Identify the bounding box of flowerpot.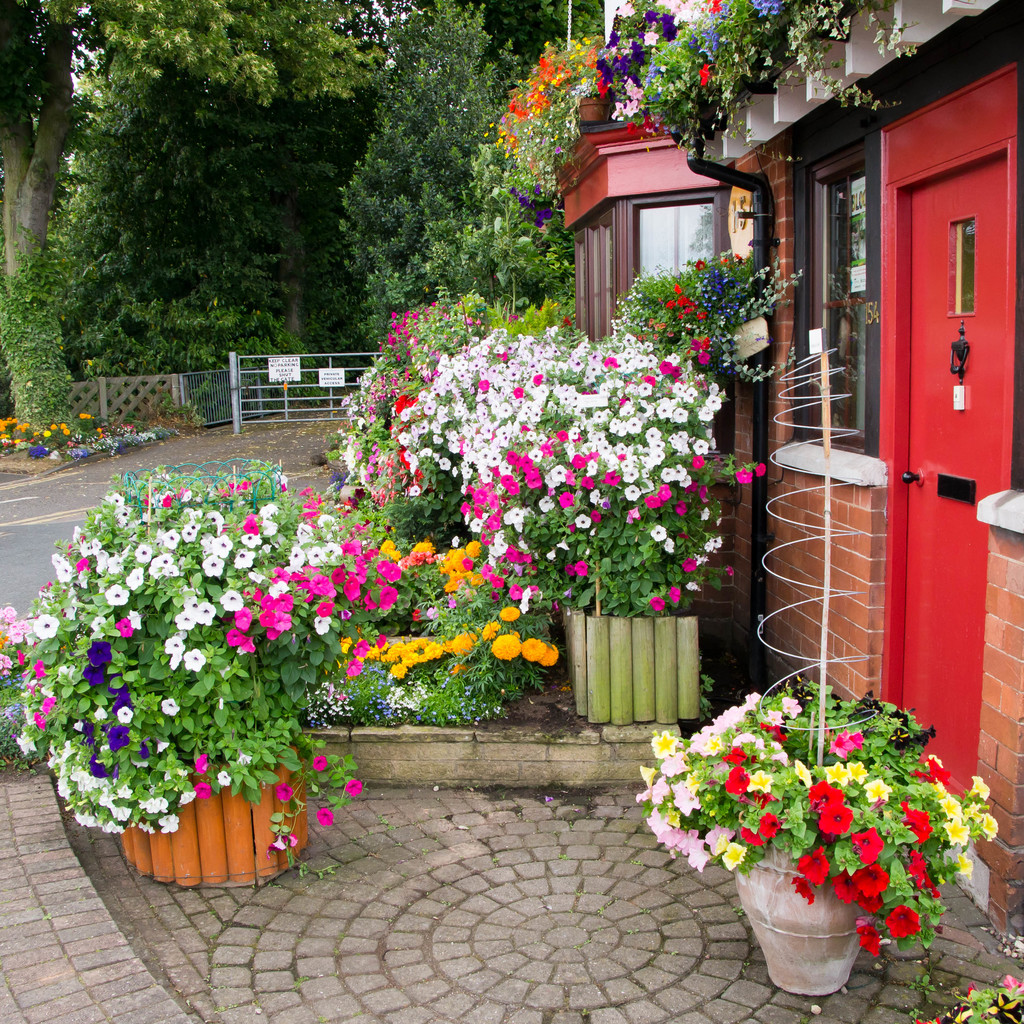
(x1=740, y1=868, x2=892, y2=993).
